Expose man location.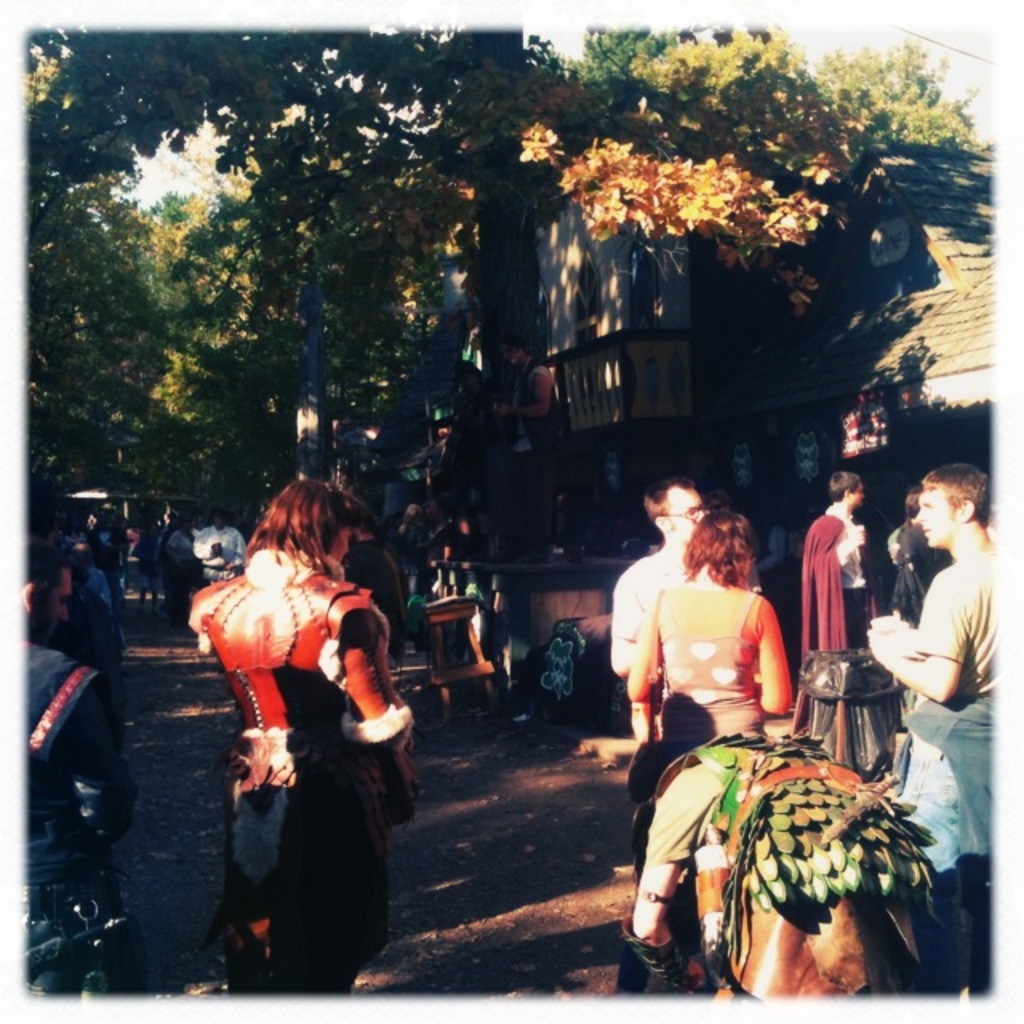
Exposed at bbox=[179, 502, 251, 664].
